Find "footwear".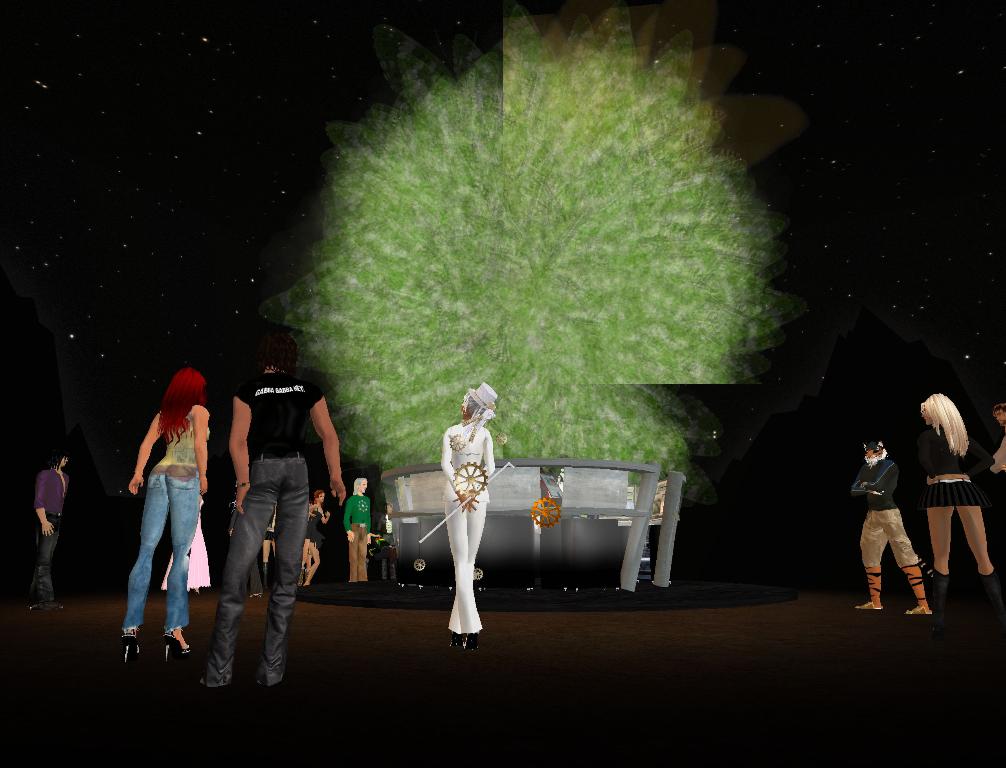
(x1=251, y1=589, x2=260, y2=599).
